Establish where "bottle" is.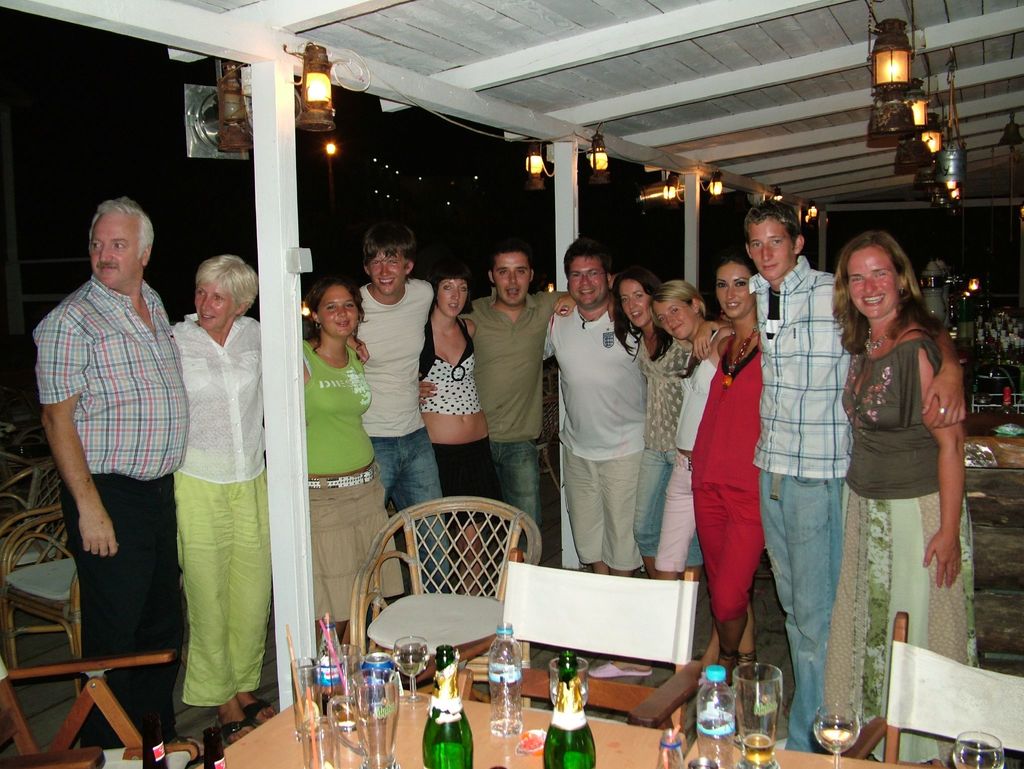
Established at [487, 622, 522, 742].
